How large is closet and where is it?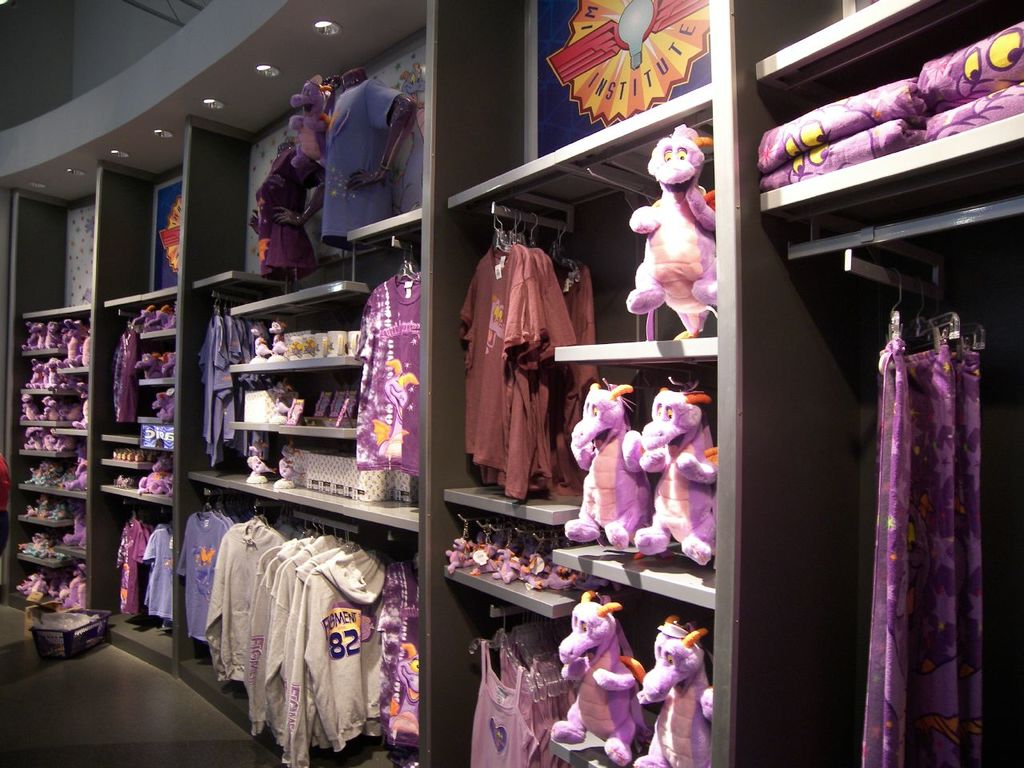
Bounding box: bbox=[850, 246, 991, 767].
